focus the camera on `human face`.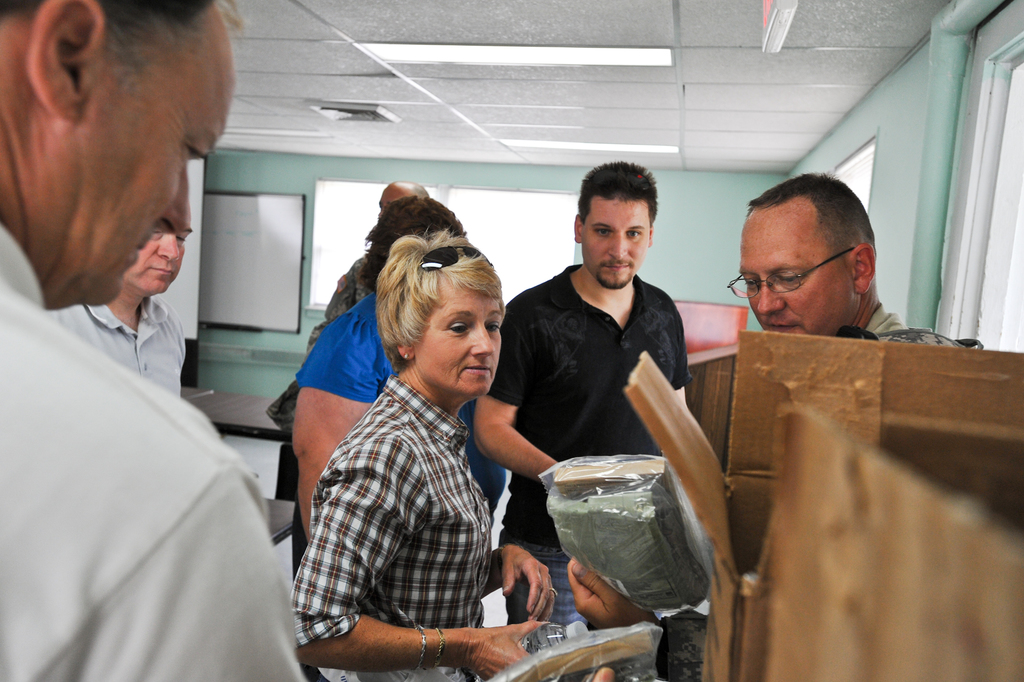
Focus region: [740, 203, 854, 335].
